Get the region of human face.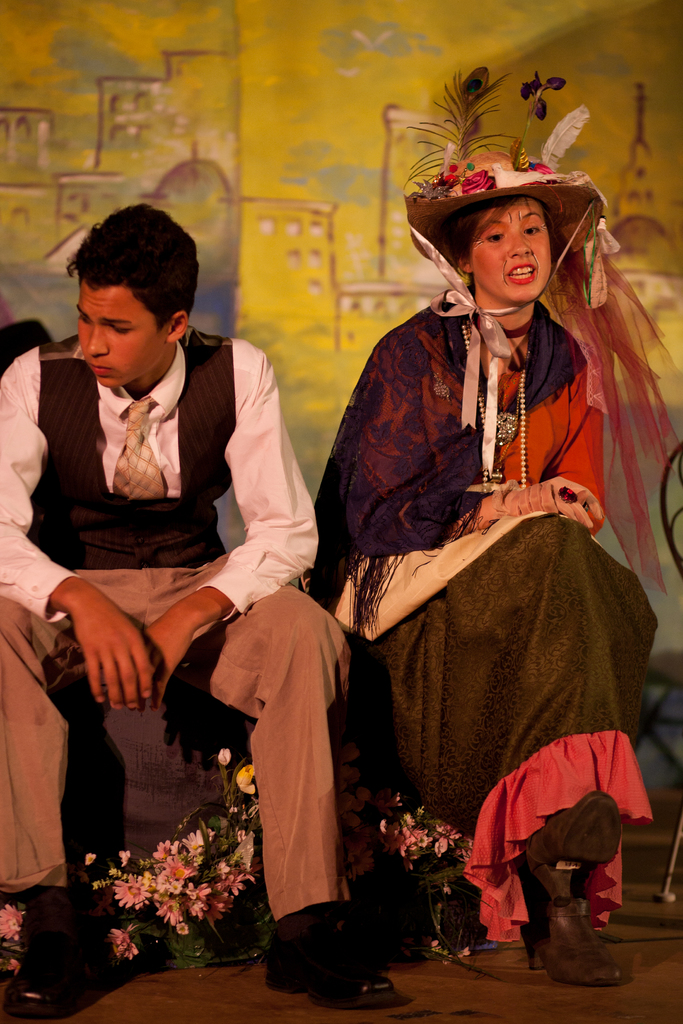
l=474, t=195, r=551, b=296.
